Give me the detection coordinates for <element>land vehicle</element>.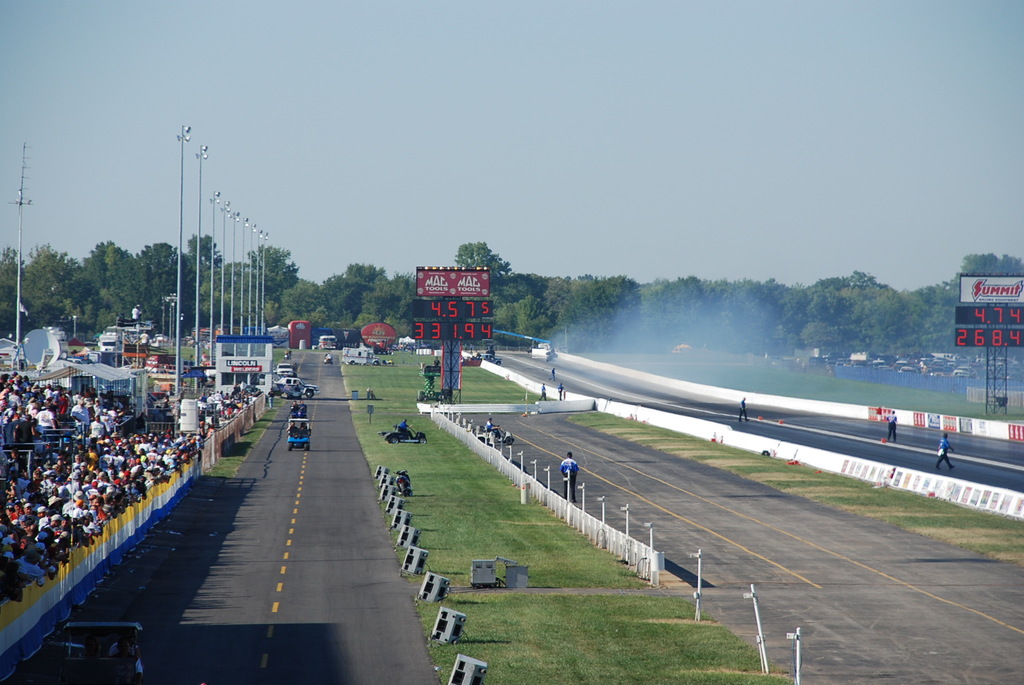
region(285, 416, 312, 452).
